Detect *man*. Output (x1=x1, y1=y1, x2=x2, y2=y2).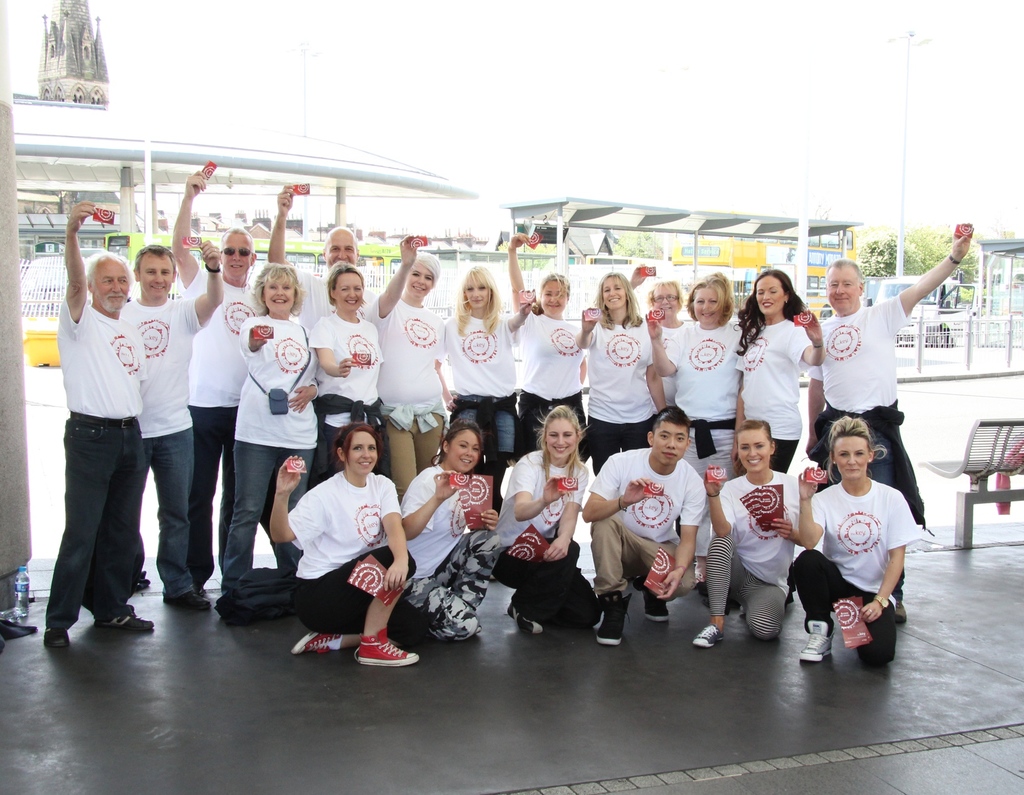
(x1=169, y1=168, x2=269, y2=594).
